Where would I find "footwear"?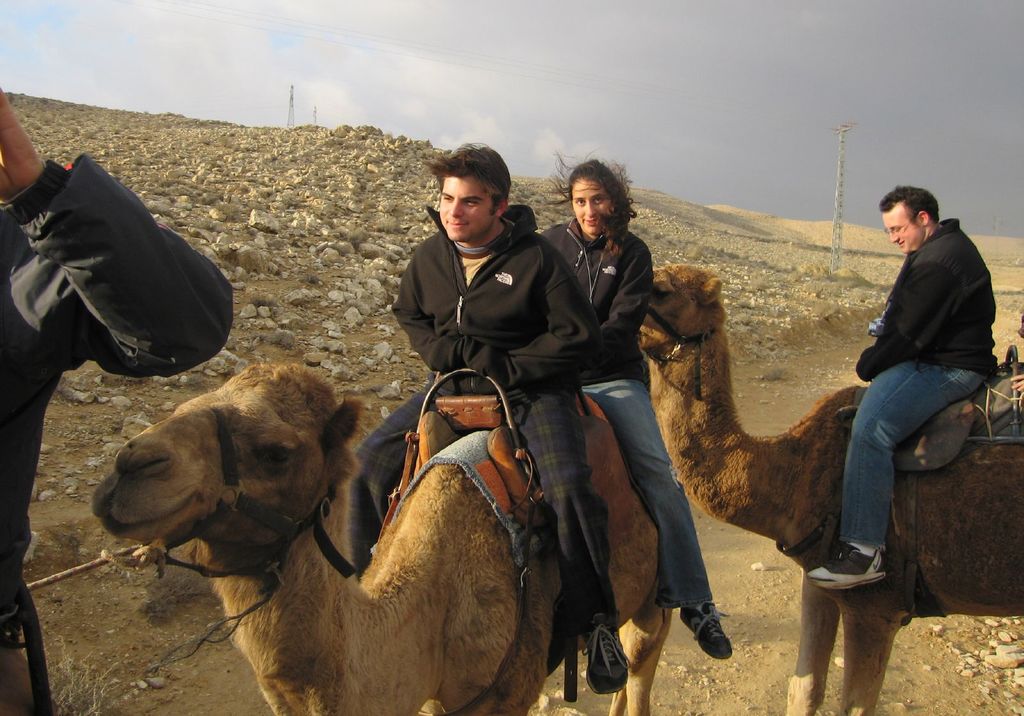
At (x1=804, y1=541, x2=888, y2=589).
